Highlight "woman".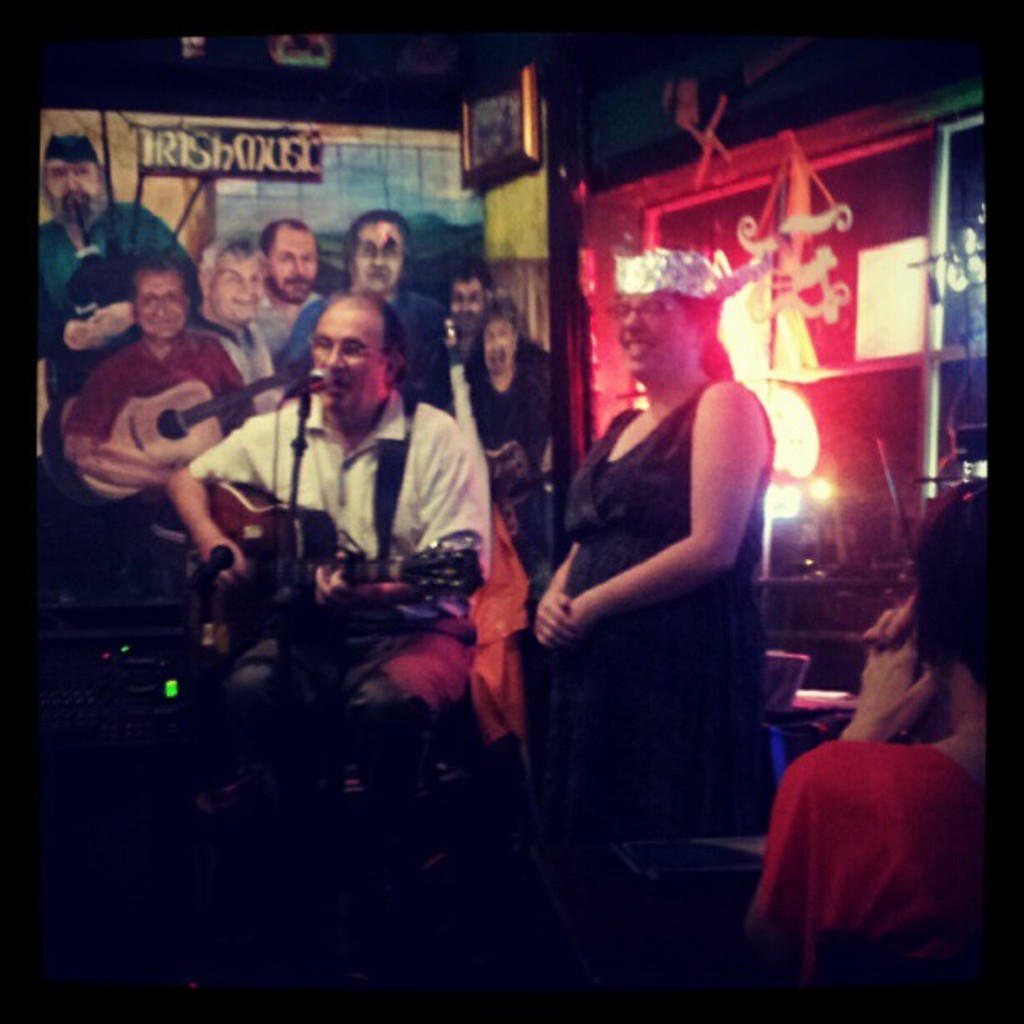
Highlighted region: x1=534 y1=249 x2=788 y2=842.
